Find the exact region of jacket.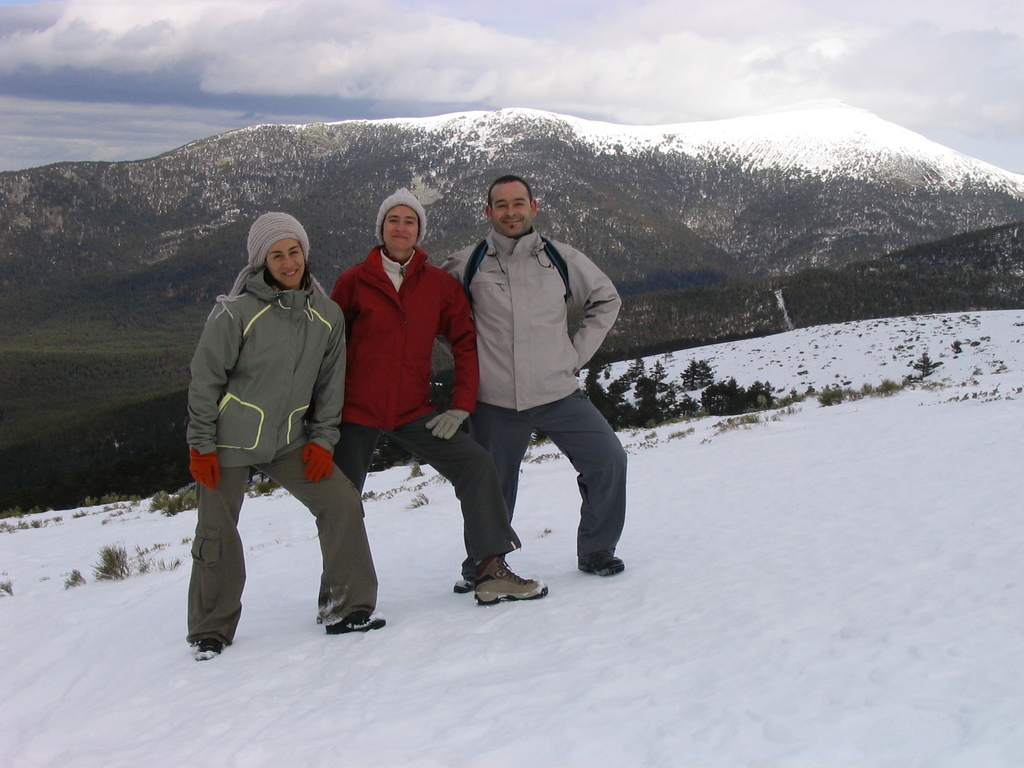
Exact region: 332, 244, 476, 430.
